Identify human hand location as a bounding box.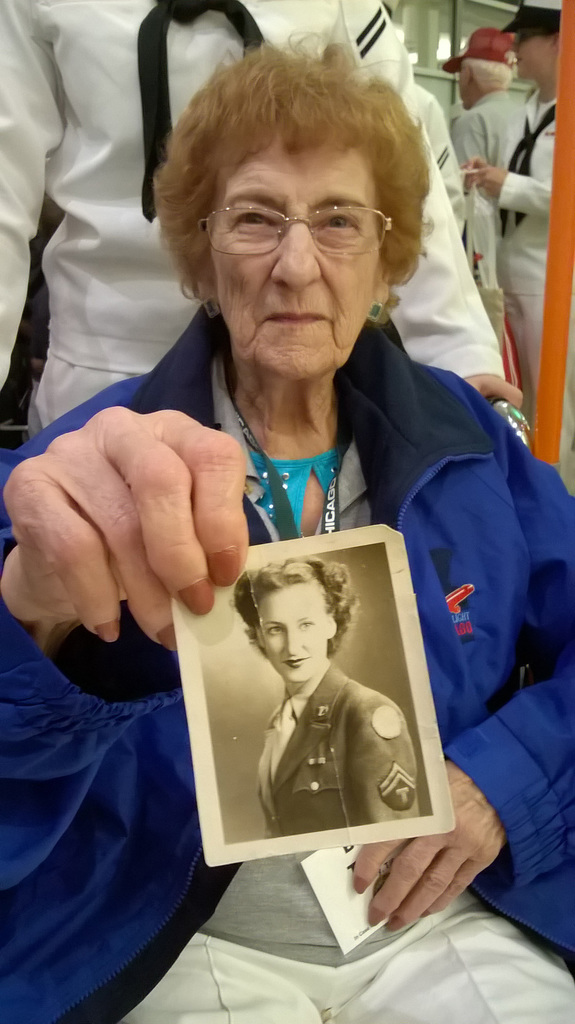
346/760/507/937.
